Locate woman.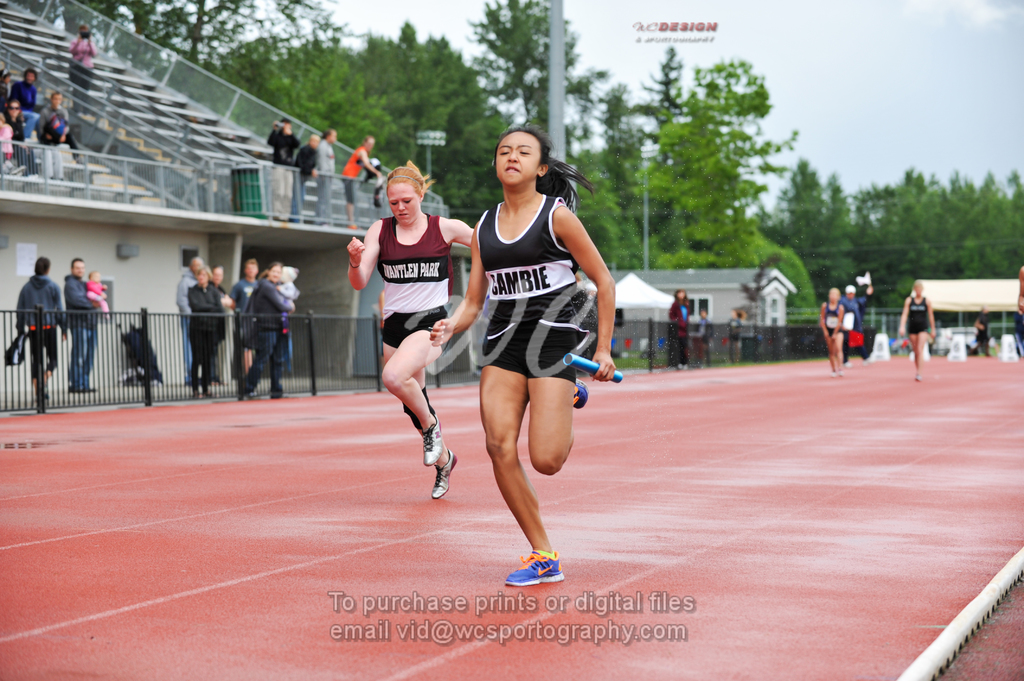
Bounding box: left=819, top=287, right=845, bottom=382.
